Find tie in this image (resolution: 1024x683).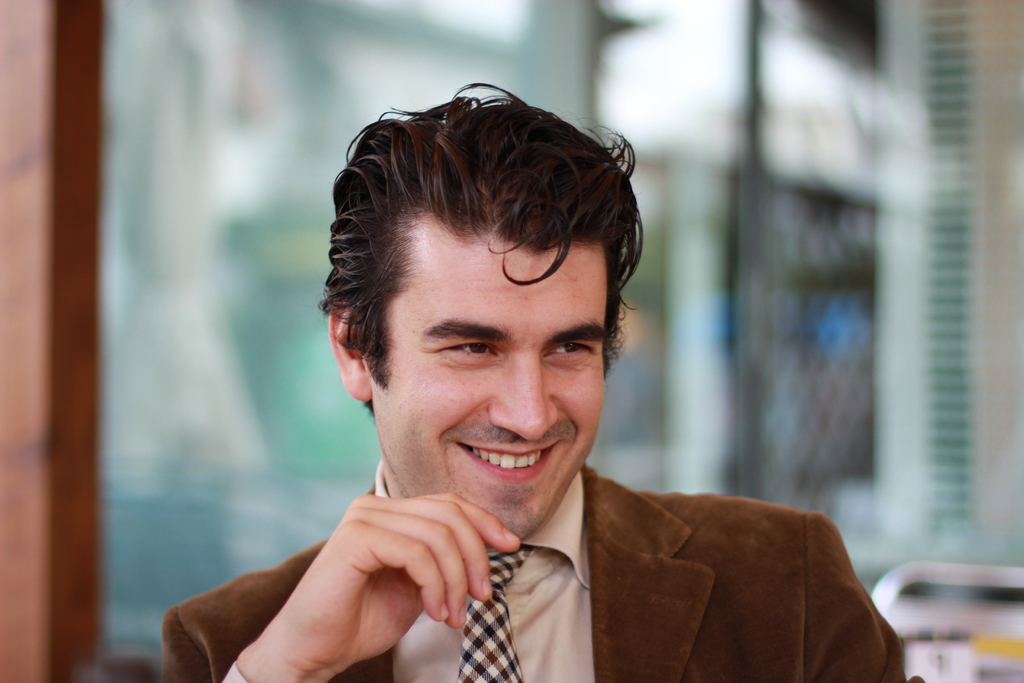
460 543 529 682.
